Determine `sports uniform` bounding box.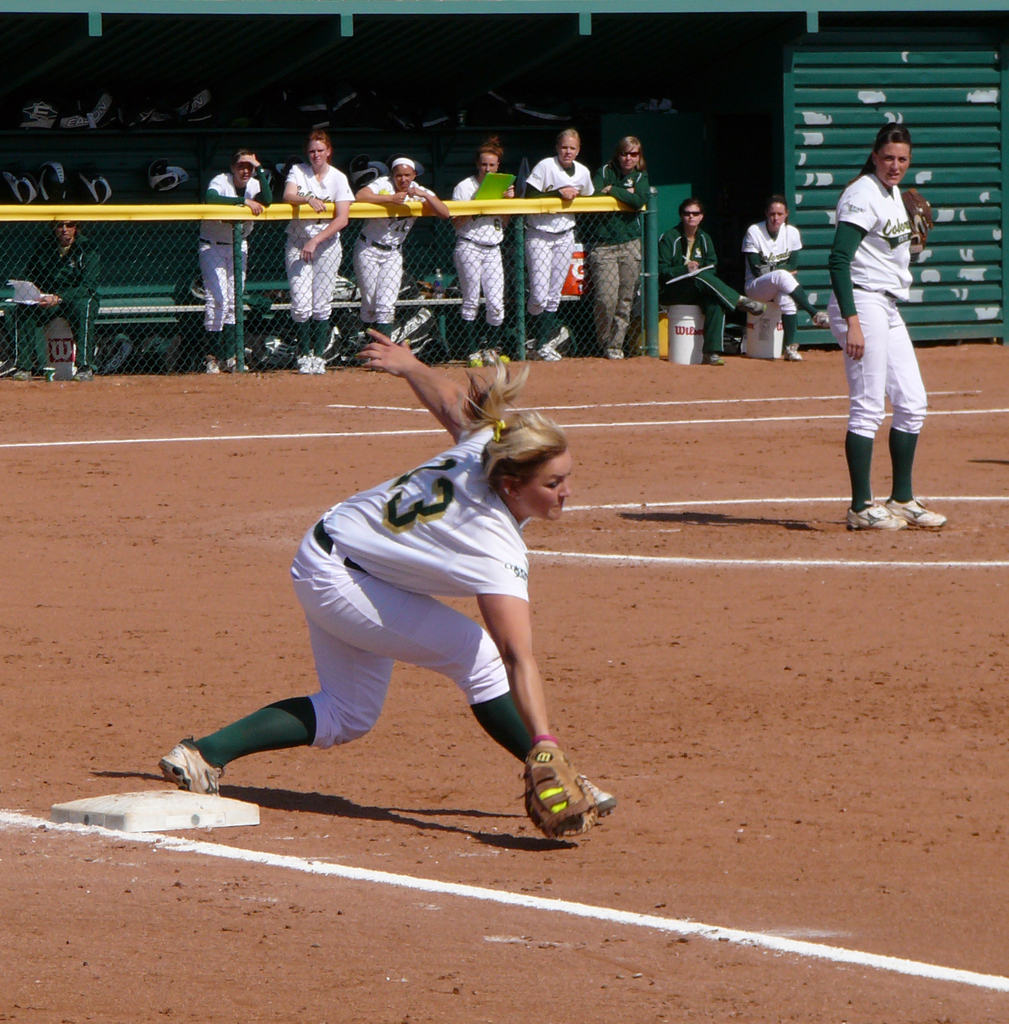
Determined: [447,169,515,340].
